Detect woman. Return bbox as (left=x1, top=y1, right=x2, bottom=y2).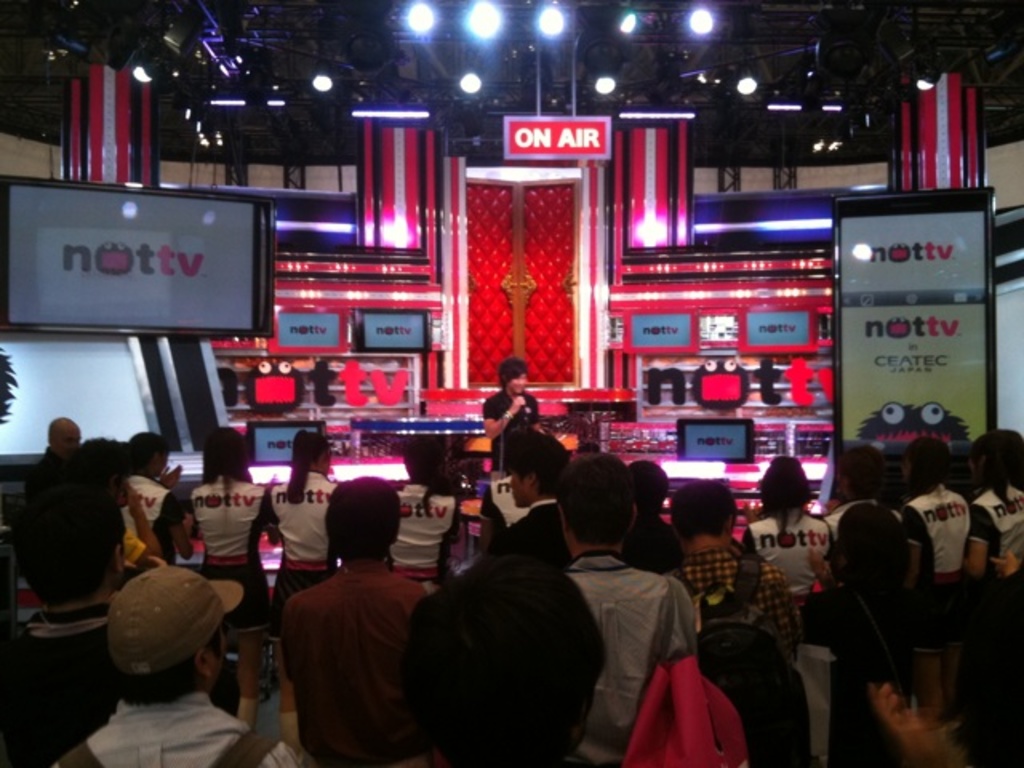
(left=902, top=443, right=970, bottom=710).
